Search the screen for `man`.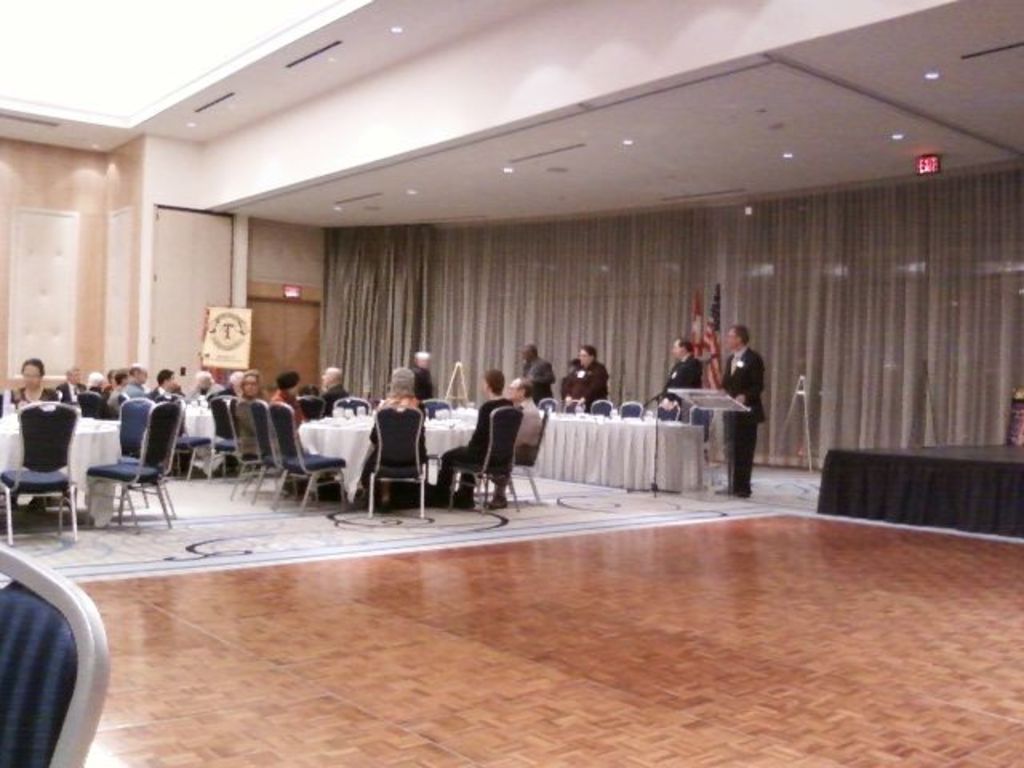
Found at select_region(720, 322, 770, 494).
